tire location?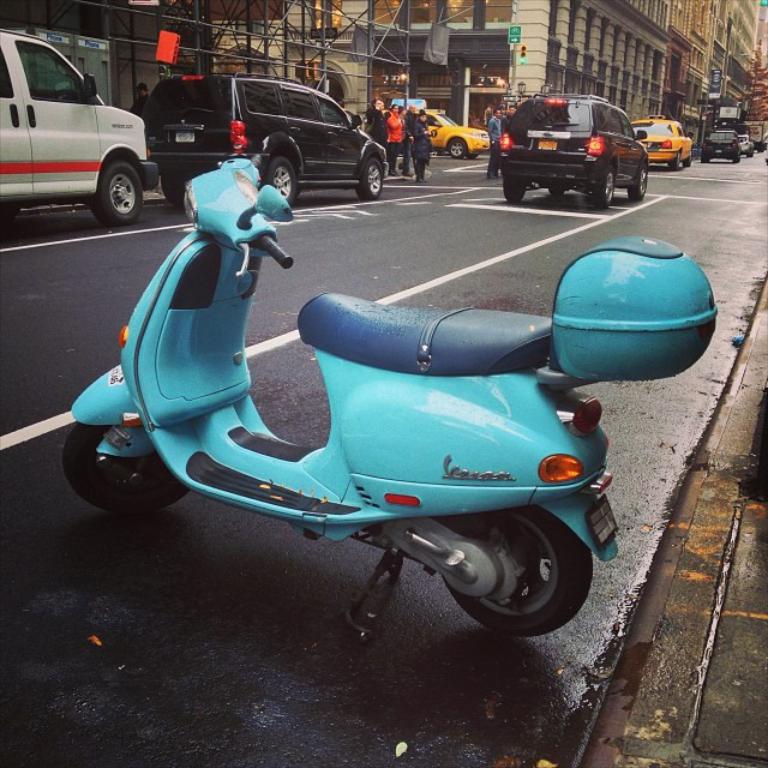
bbox=[355, 158, 383, 202]
